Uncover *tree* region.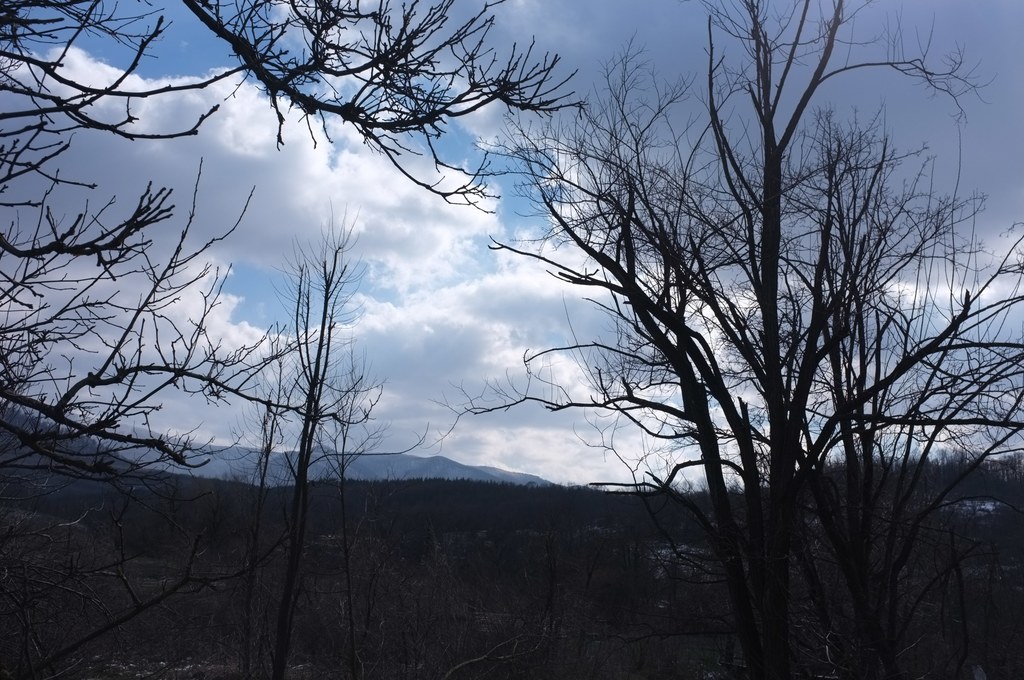
Uncovered: bbox=[4, 0, 510, 571].
